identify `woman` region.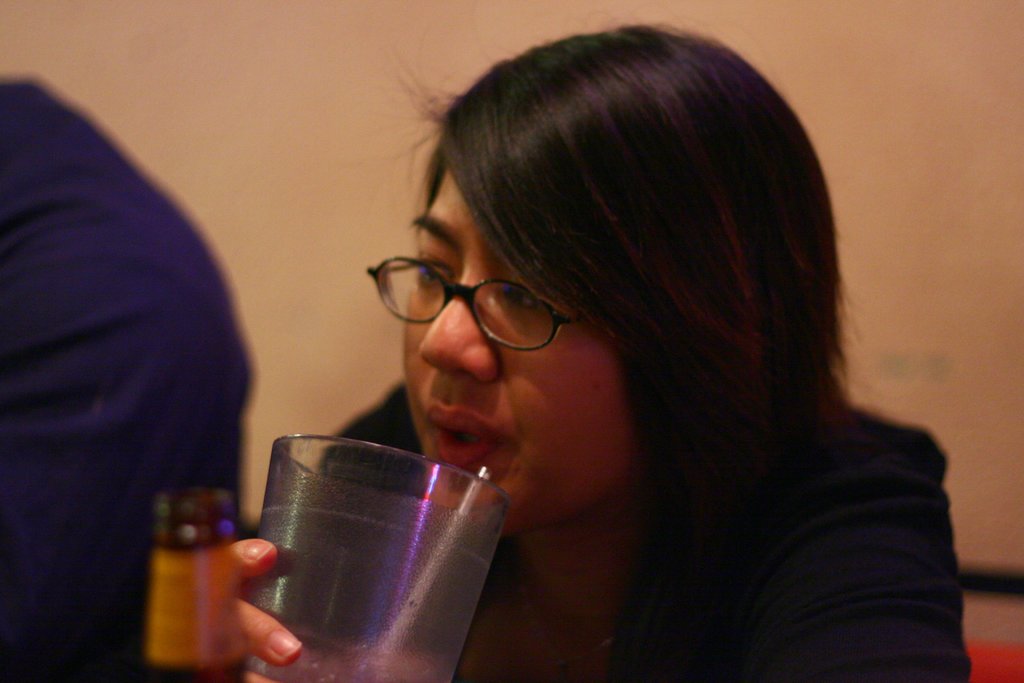
Region: <box>229,23,966,674</box>.
